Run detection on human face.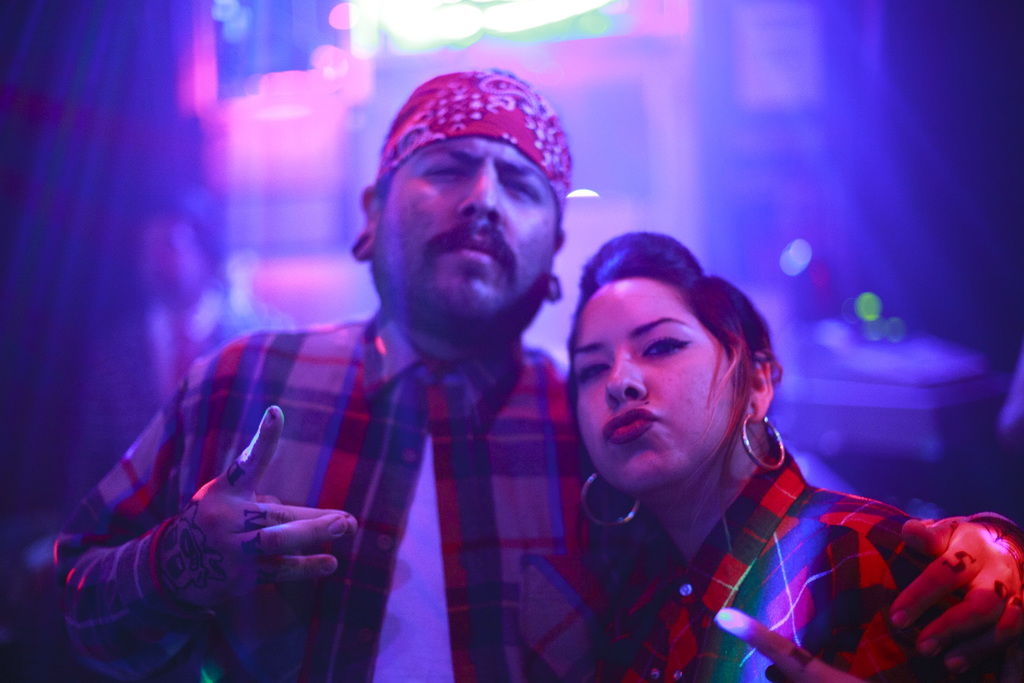
Result: [x1=576, y1=277, x2=728, y2=488].
